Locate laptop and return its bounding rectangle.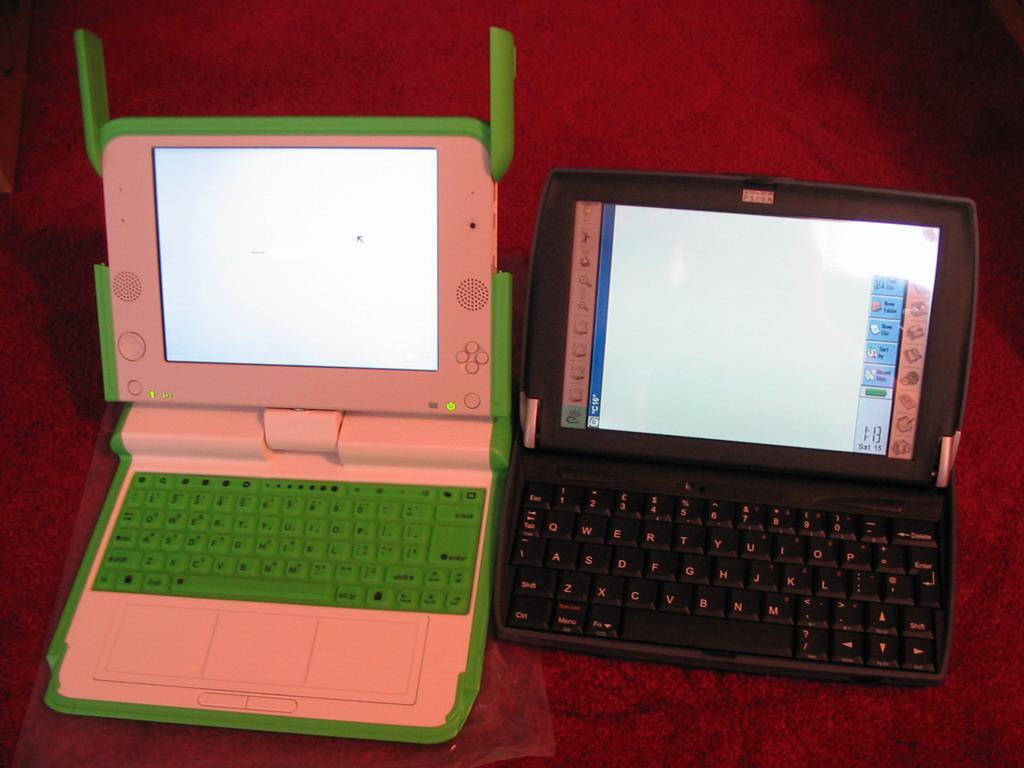
[left=481, top=161, right=968, bottom=708].
